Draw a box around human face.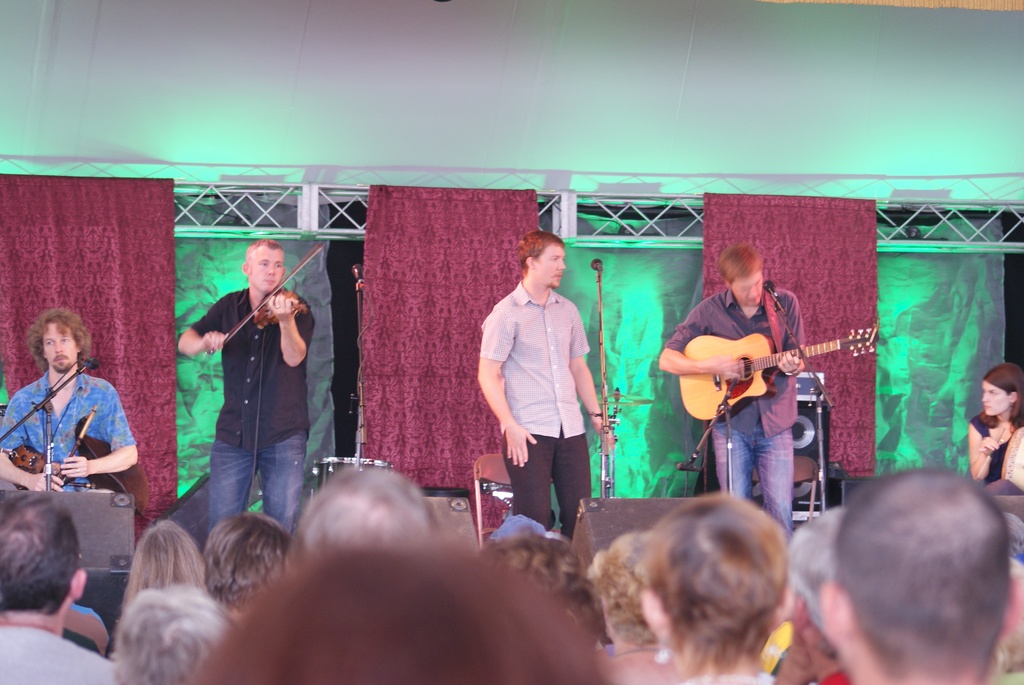
BBox(982, 381, 1012, 416).
